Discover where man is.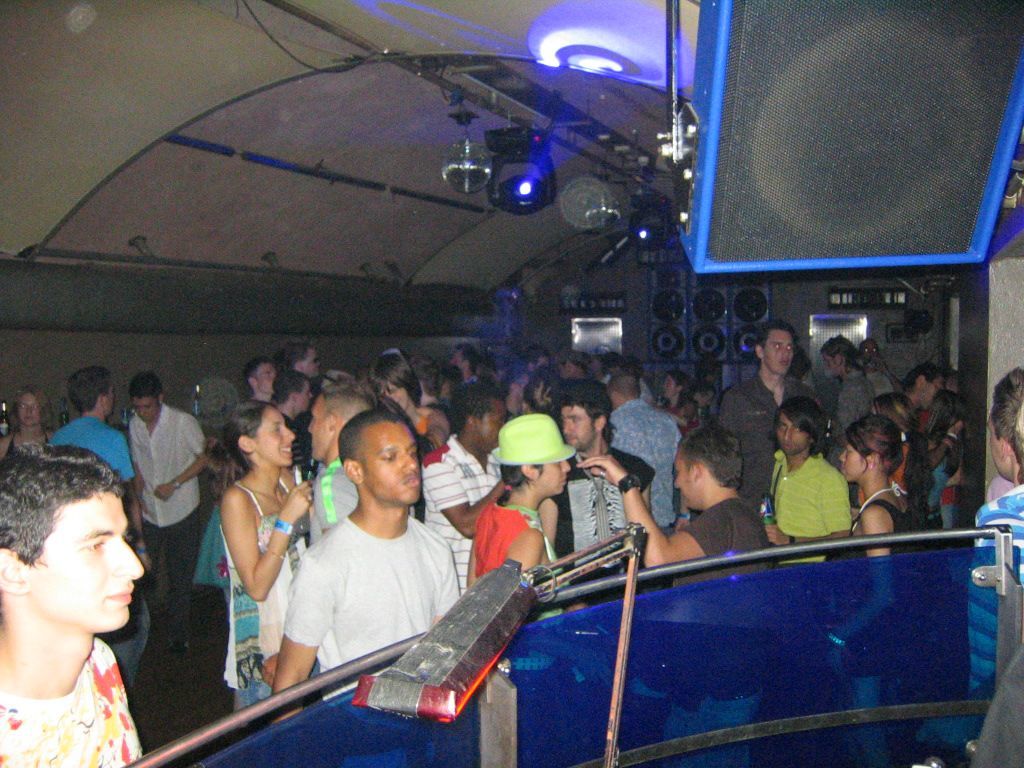
Discovered at 124/369/207/653.
